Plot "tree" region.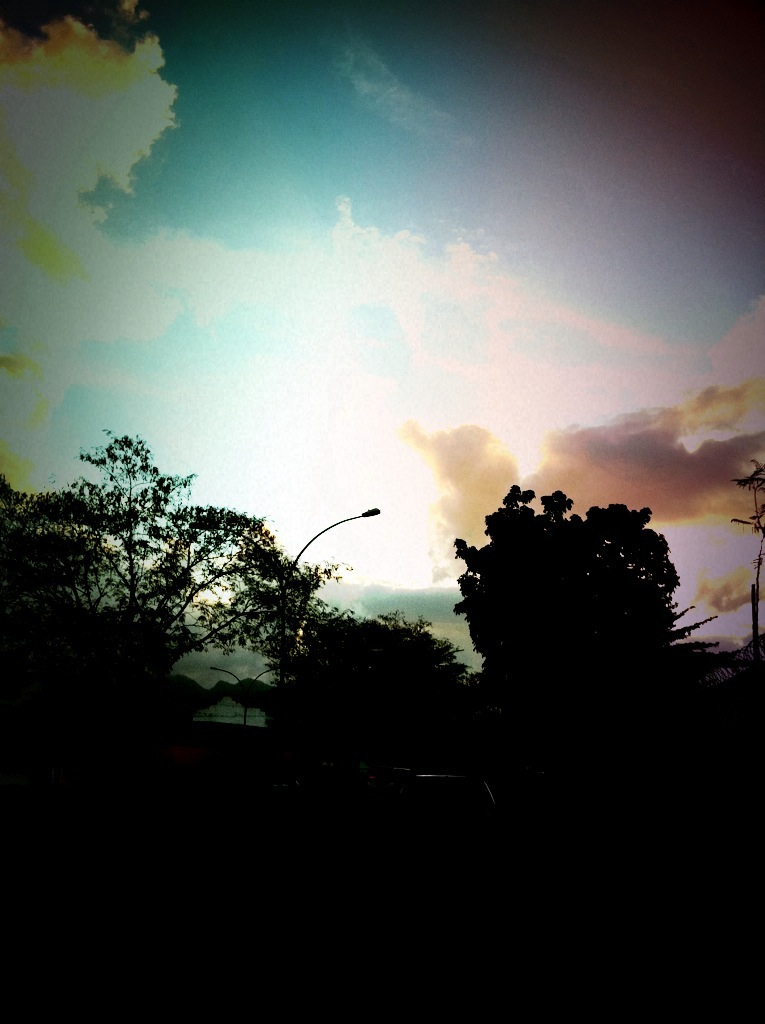
Plotted at select_region(435, 466, 710, 728).
